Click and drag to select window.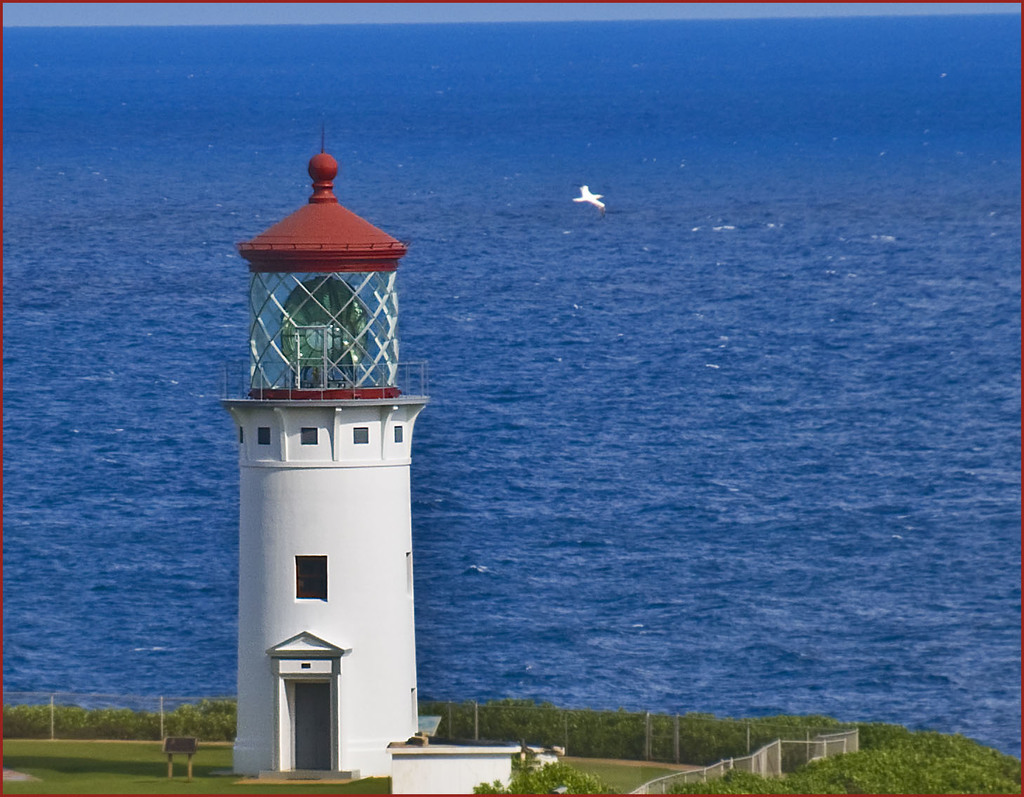
Selection: bbox=(351, 427, 371, 446).
